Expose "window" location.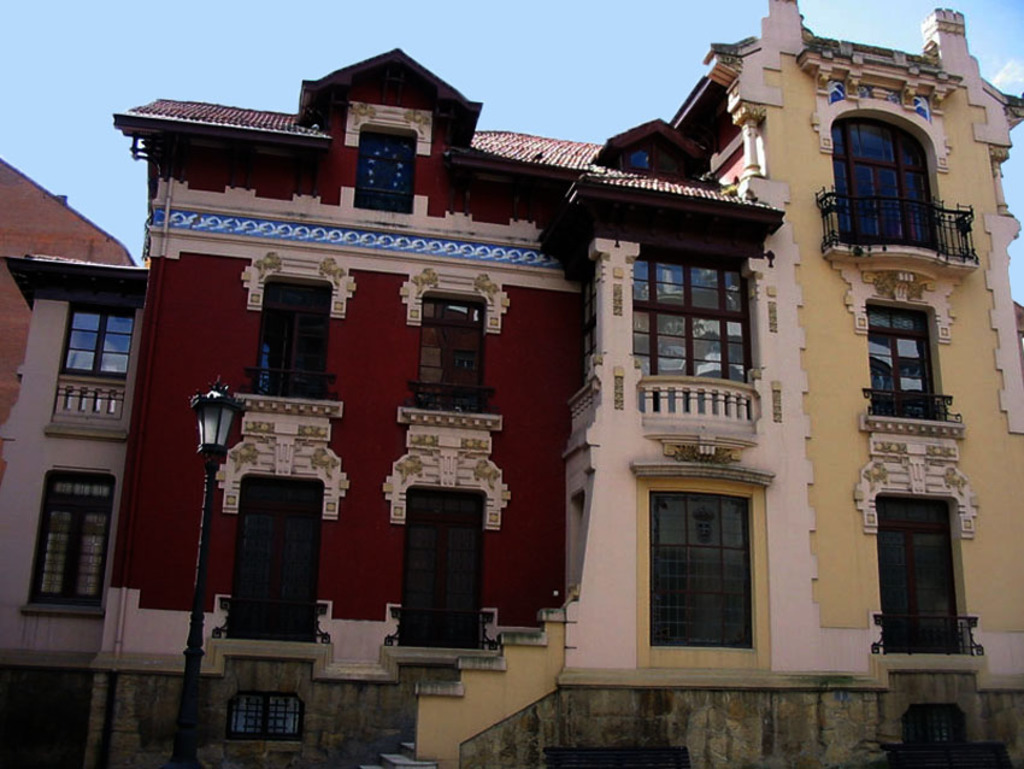
Exposed at rect(248, 280, 336, 393).
